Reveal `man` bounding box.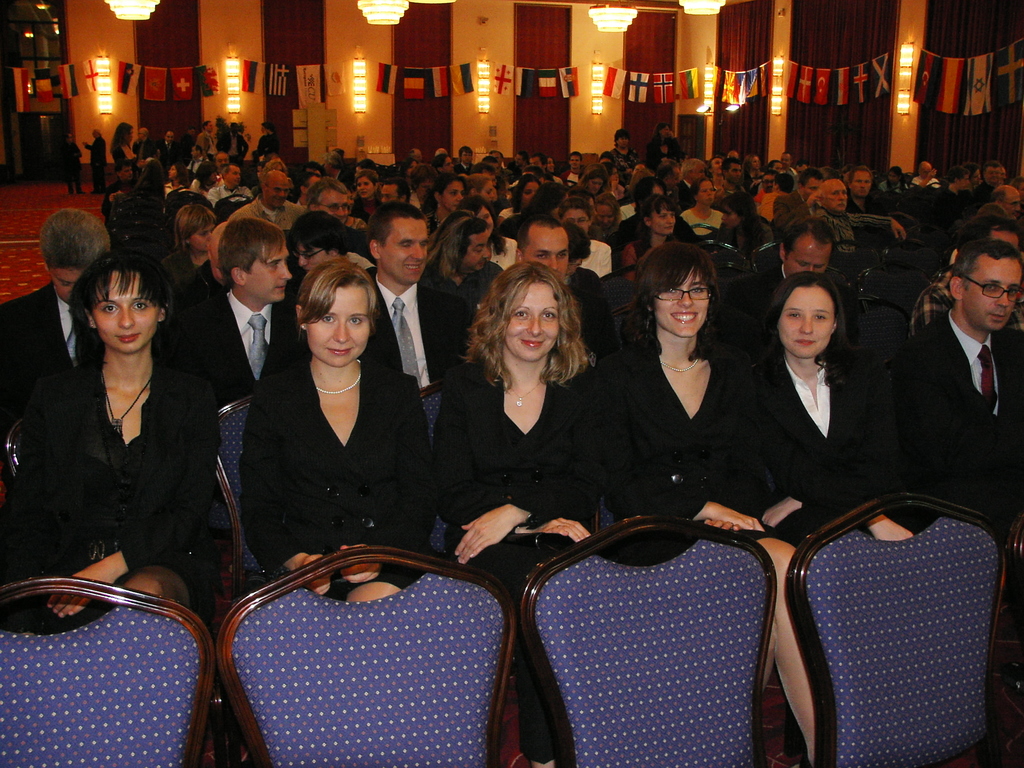
Revealed: 851:158:908:239.
